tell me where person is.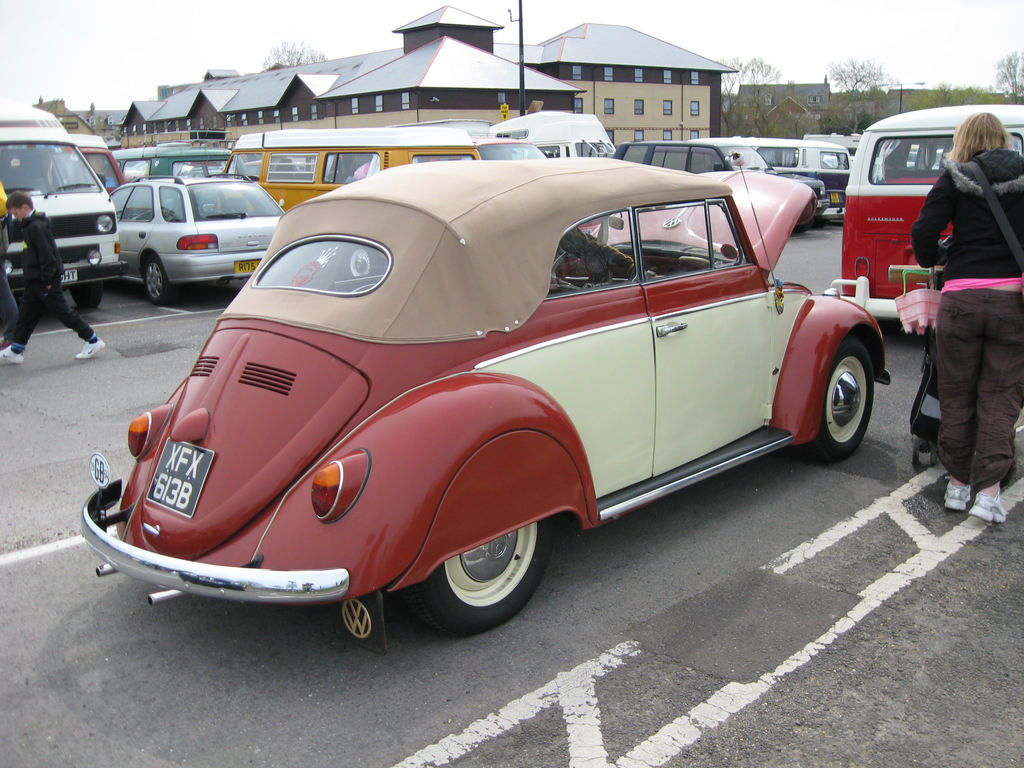
person is at l=0, t=187, r=109, b=369.
